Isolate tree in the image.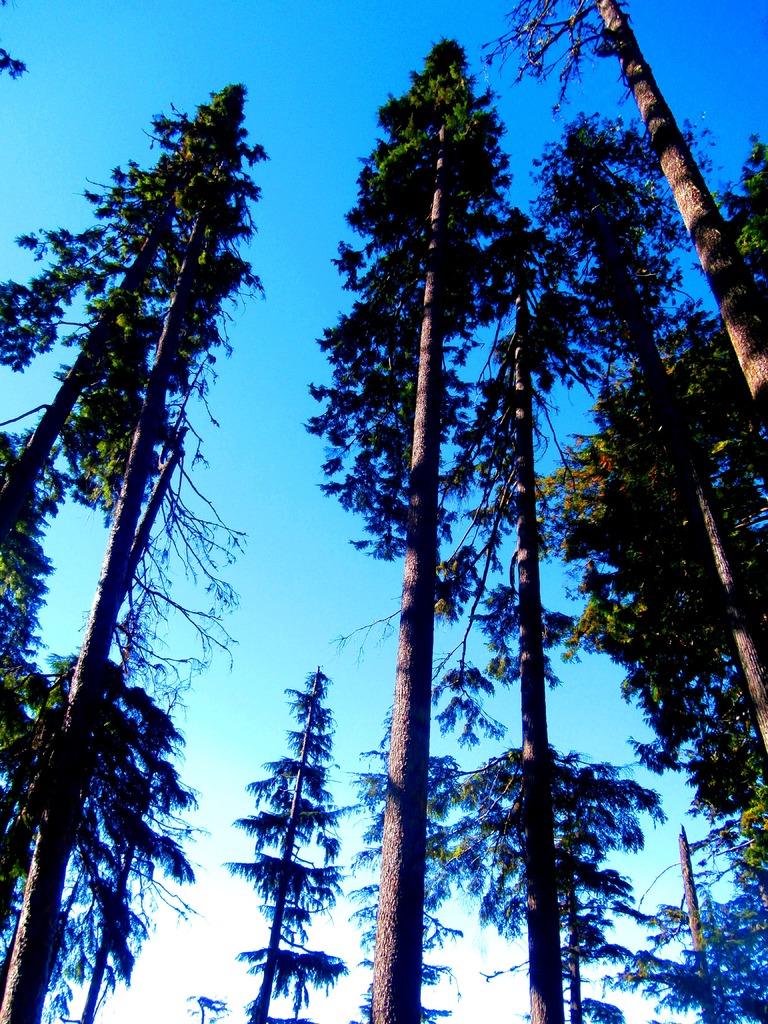
Isolated region: [x1=245, y1=672, x2=327, y2=1019].
